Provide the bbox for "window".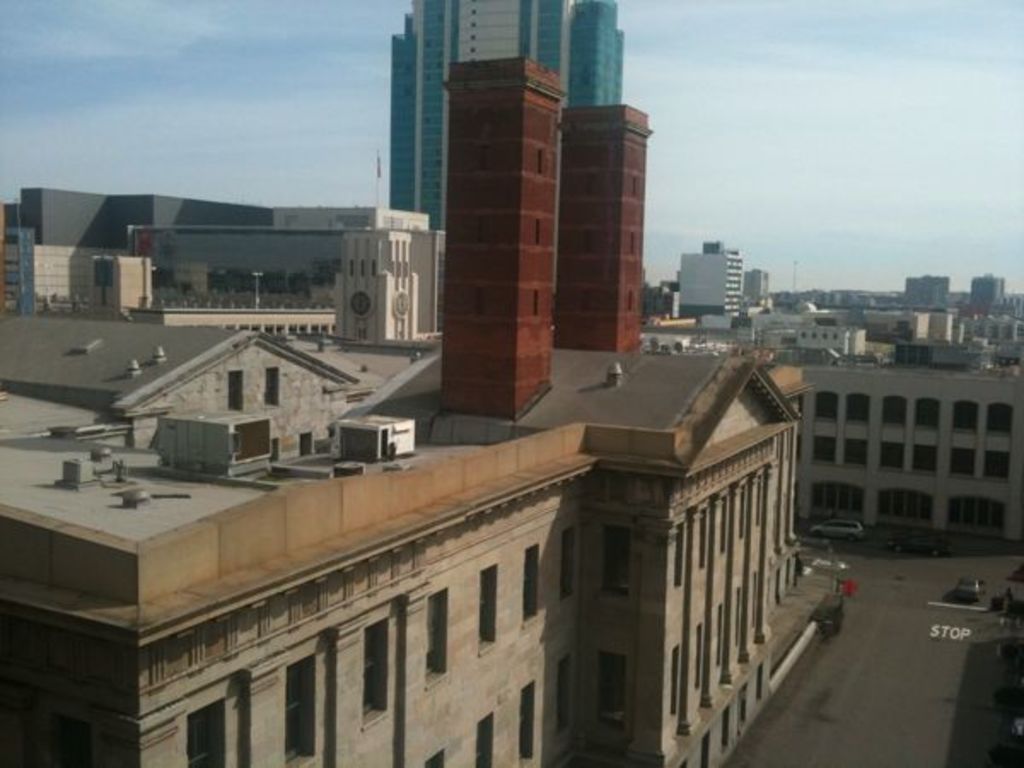
362, 618, 394, 725.
